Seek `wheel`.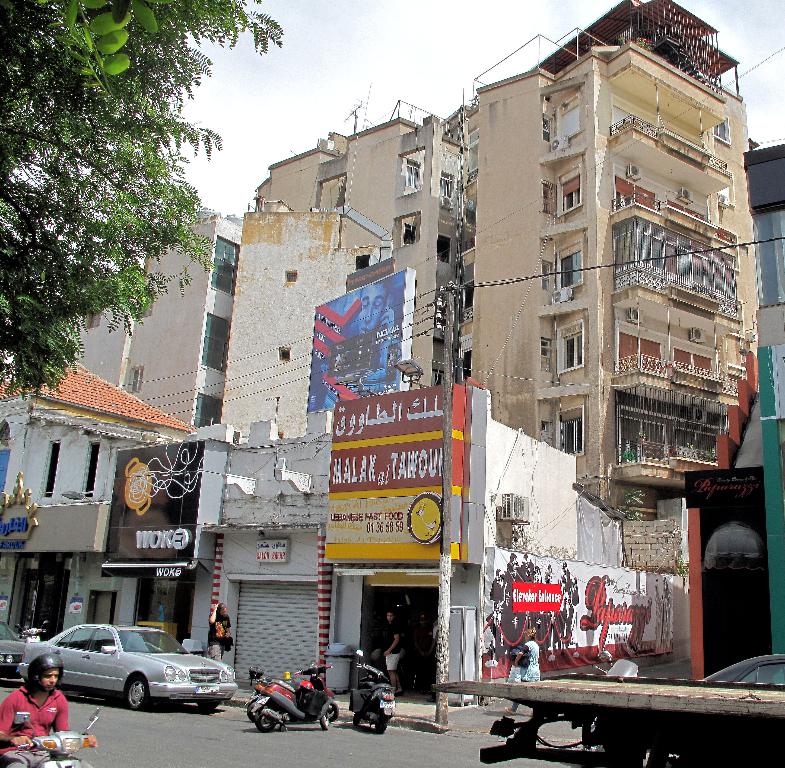
select_region(118, 671, 151, 712).
